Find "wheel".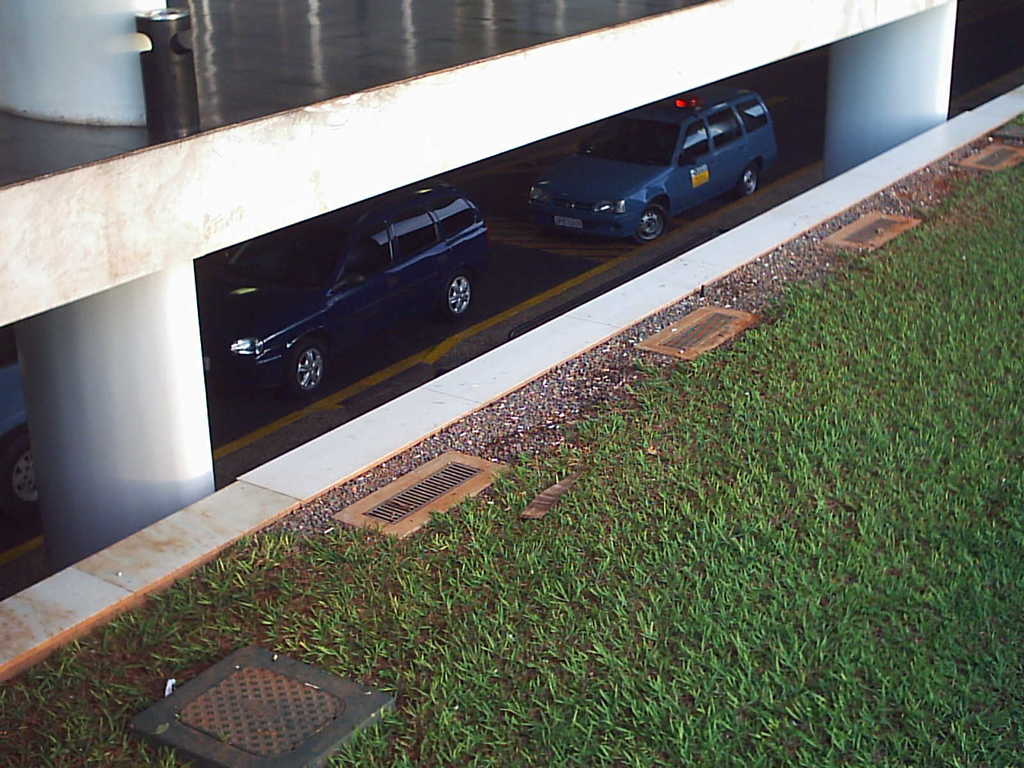
x1=443, y1=271, x2=476, y2=323.
